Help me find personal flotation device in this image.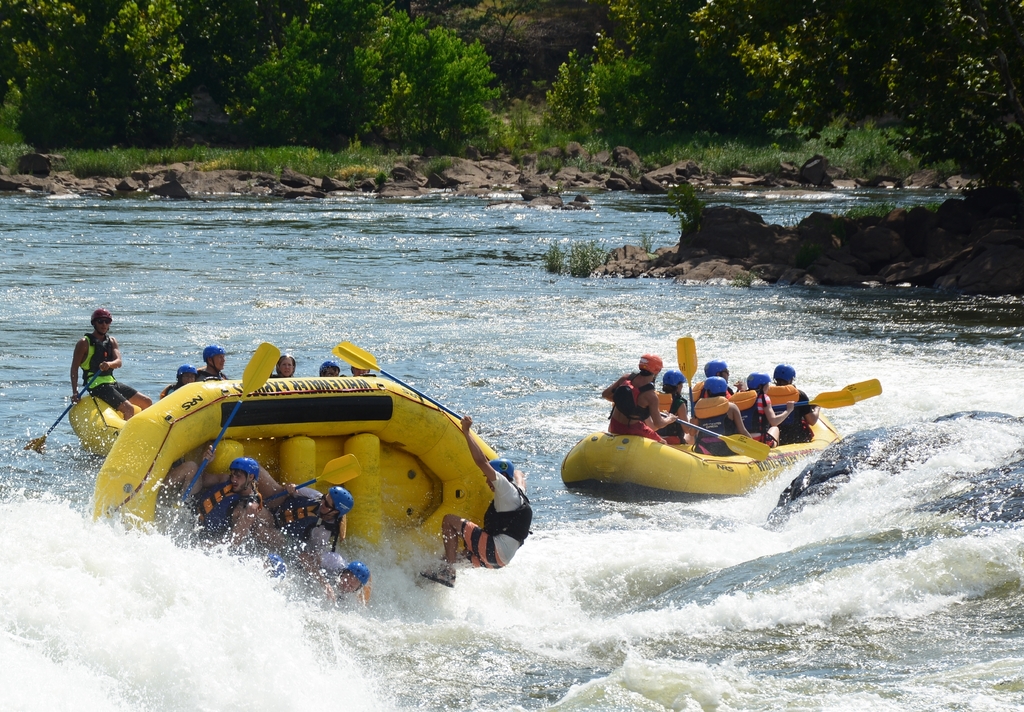
Found it: [482, 476, 523, 543].
